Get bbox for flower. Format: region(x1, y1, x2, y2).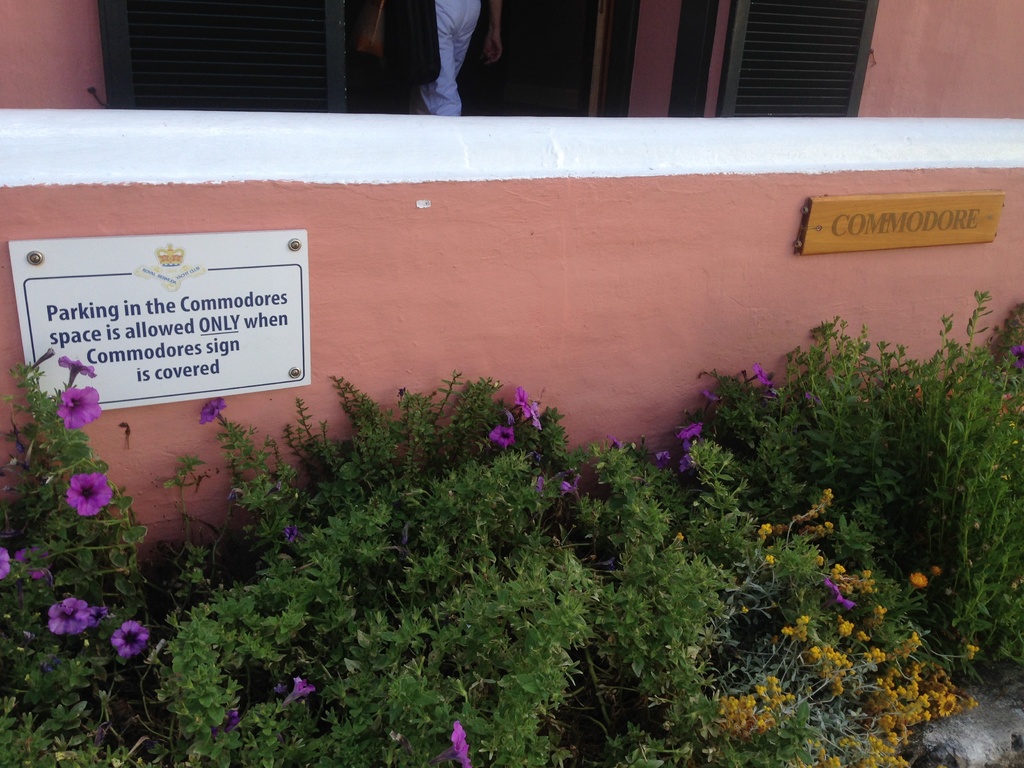
region(282, 675, 317, 712).
